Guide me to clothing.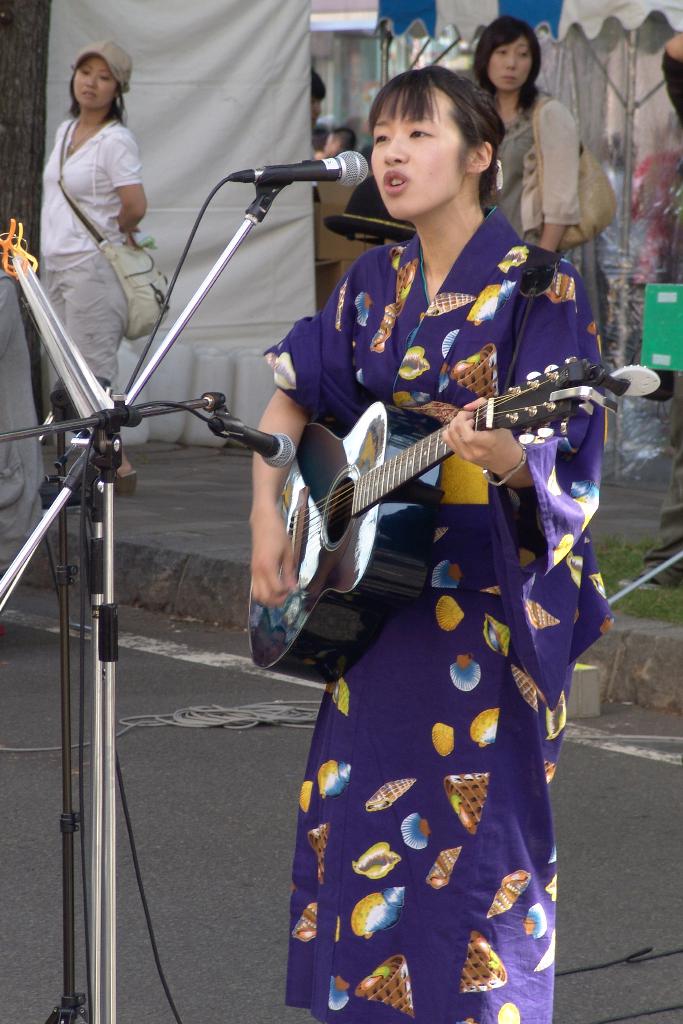
Guidance: x1=477, y1=90, x2=582, y2=271.
